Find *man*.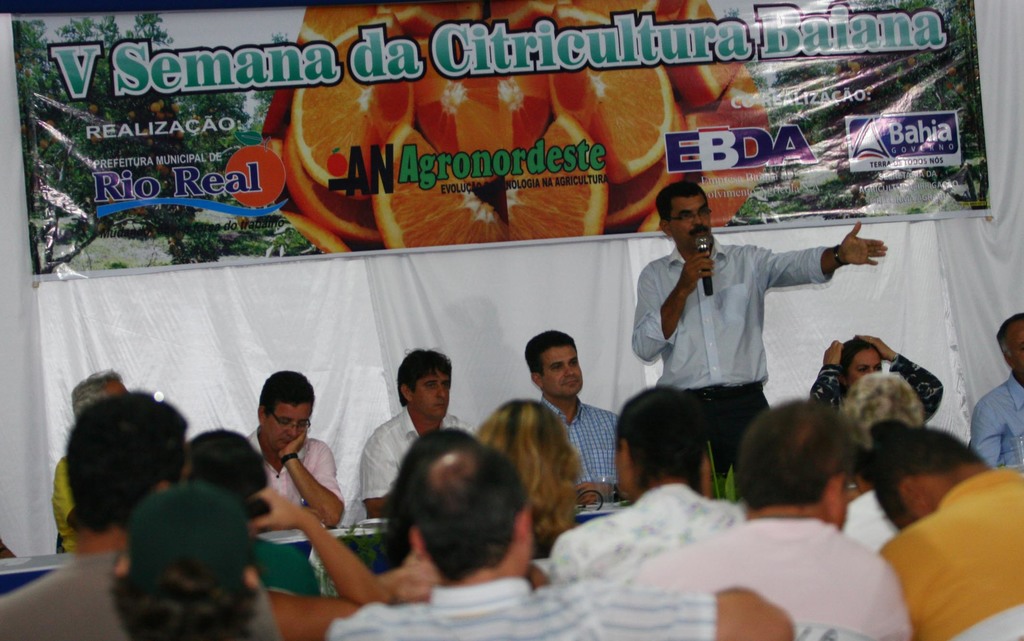
{"x1": 0, "y1": 390, "x2": 276, "y2": 640}.
